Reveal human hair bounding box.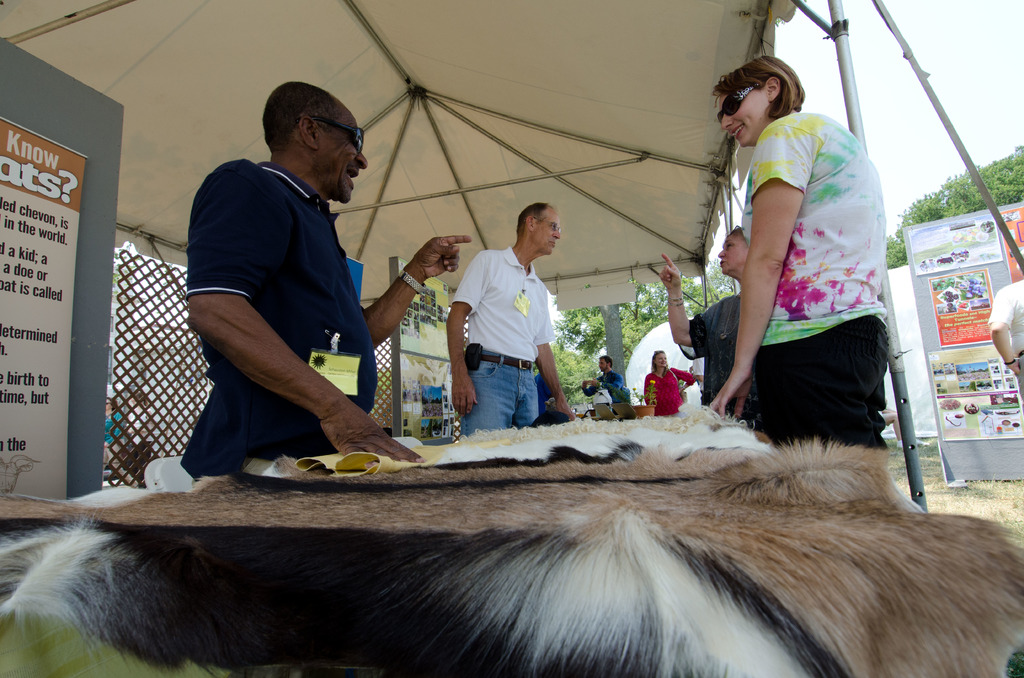
Revealed: crop(652, 351, 664, 372).
